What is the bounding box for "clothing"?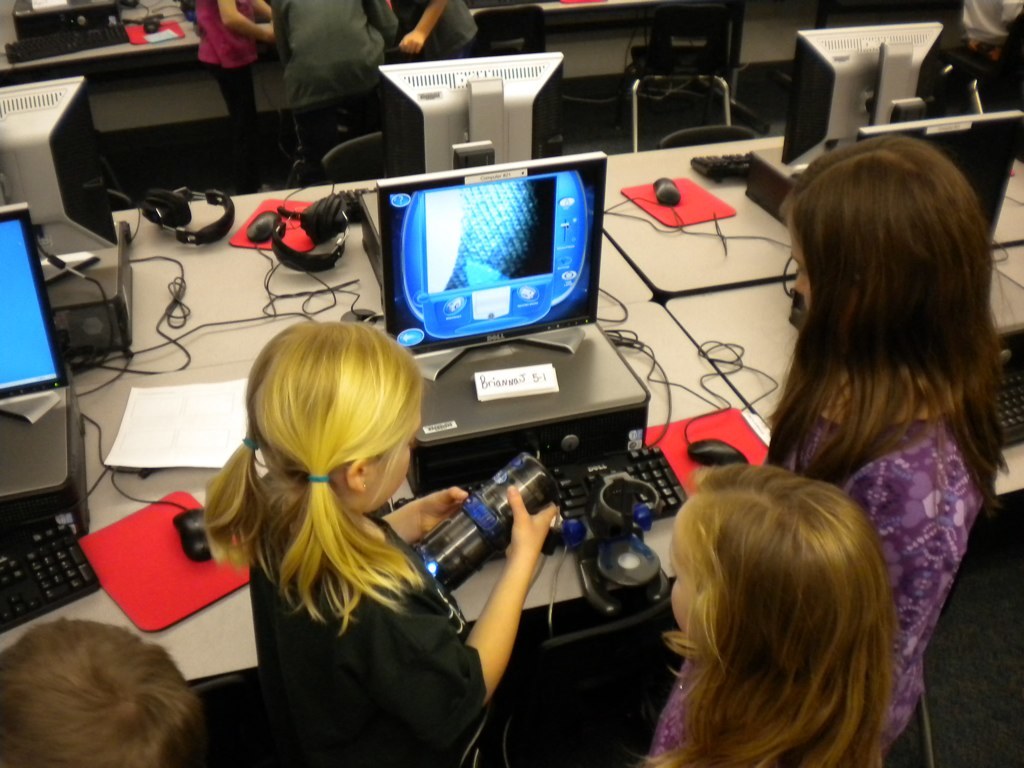
bbox=(247, 6, 416, 131).
